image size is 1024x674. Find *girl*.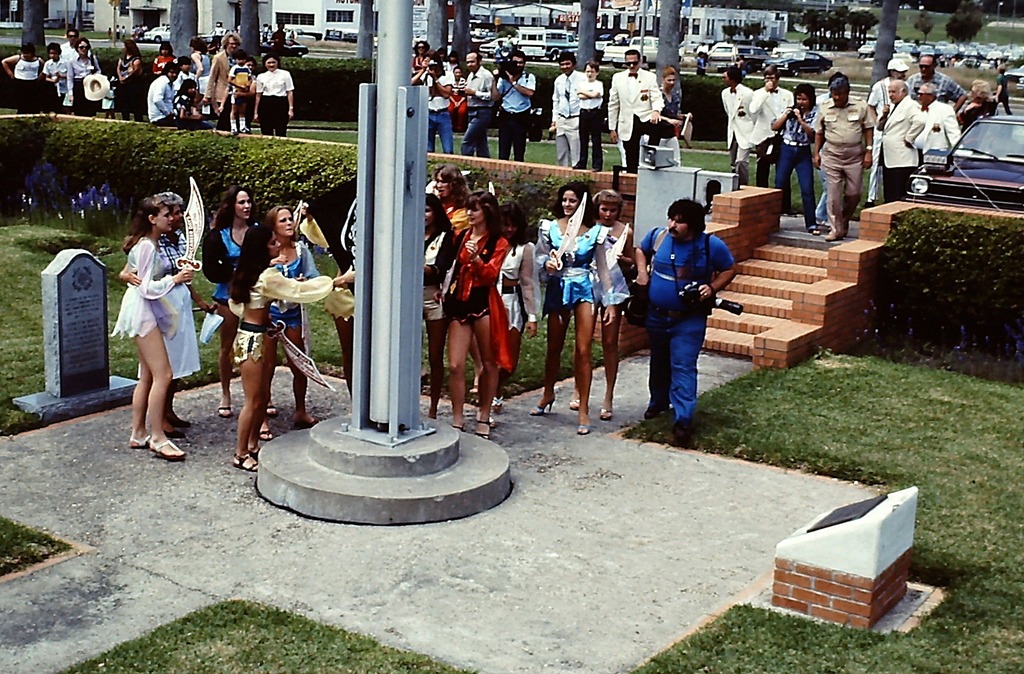
113 35 147 125.
